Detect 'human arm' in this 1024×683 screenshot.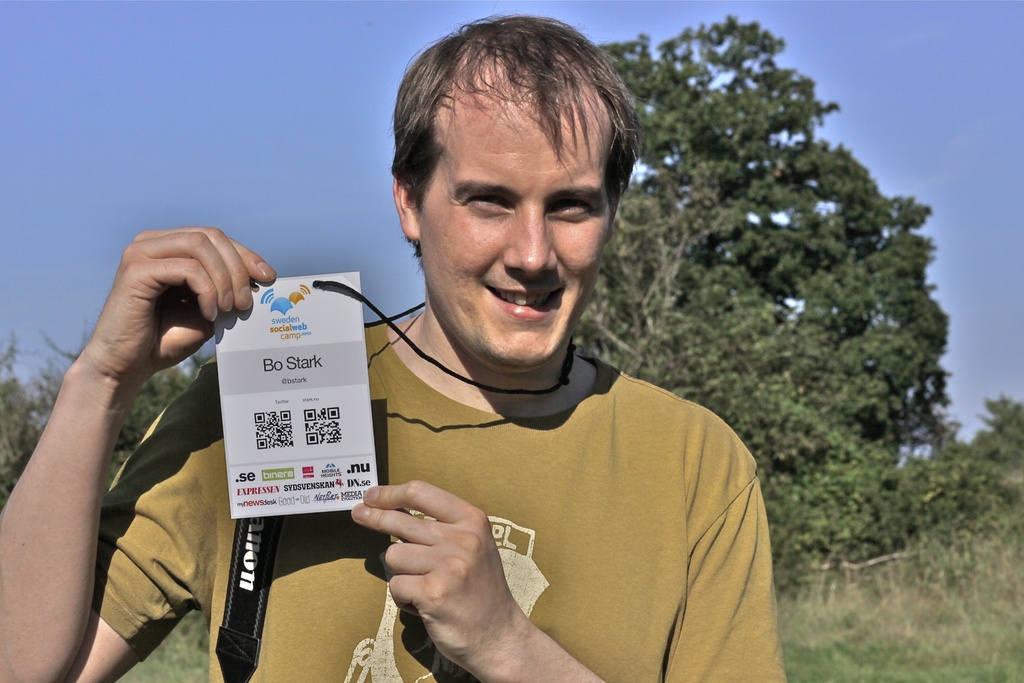
Detection: 14 245 248 675.
